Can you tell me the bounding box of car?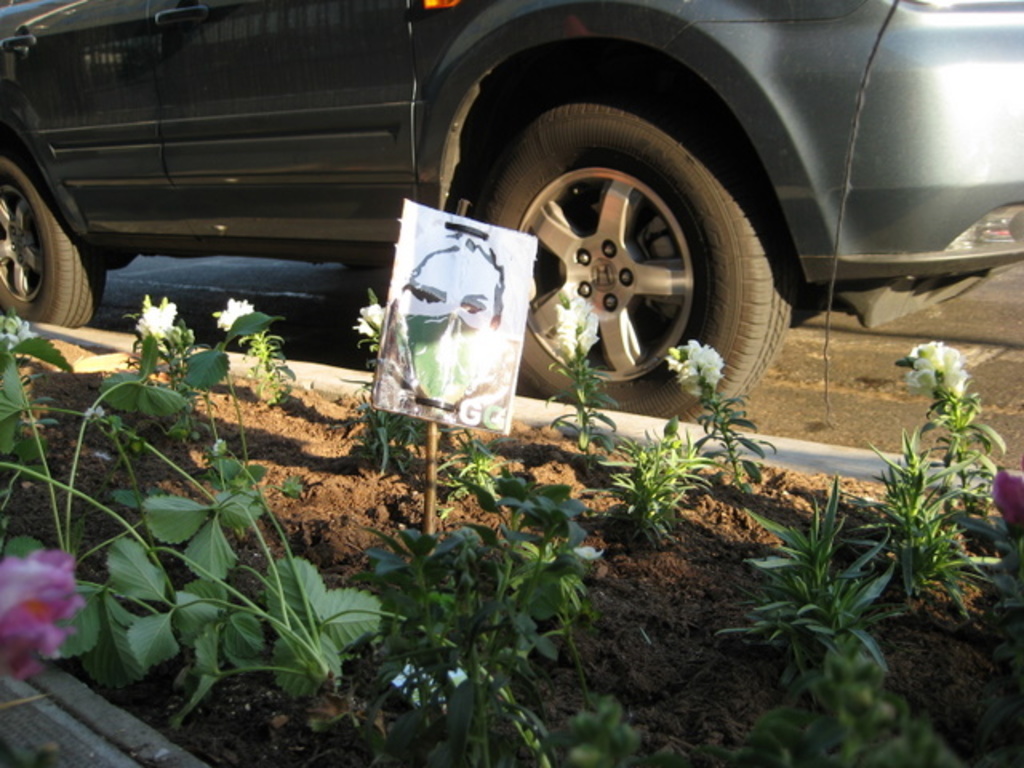
pyautogui.locateOnScreen(0, 0, 1022, 430).
